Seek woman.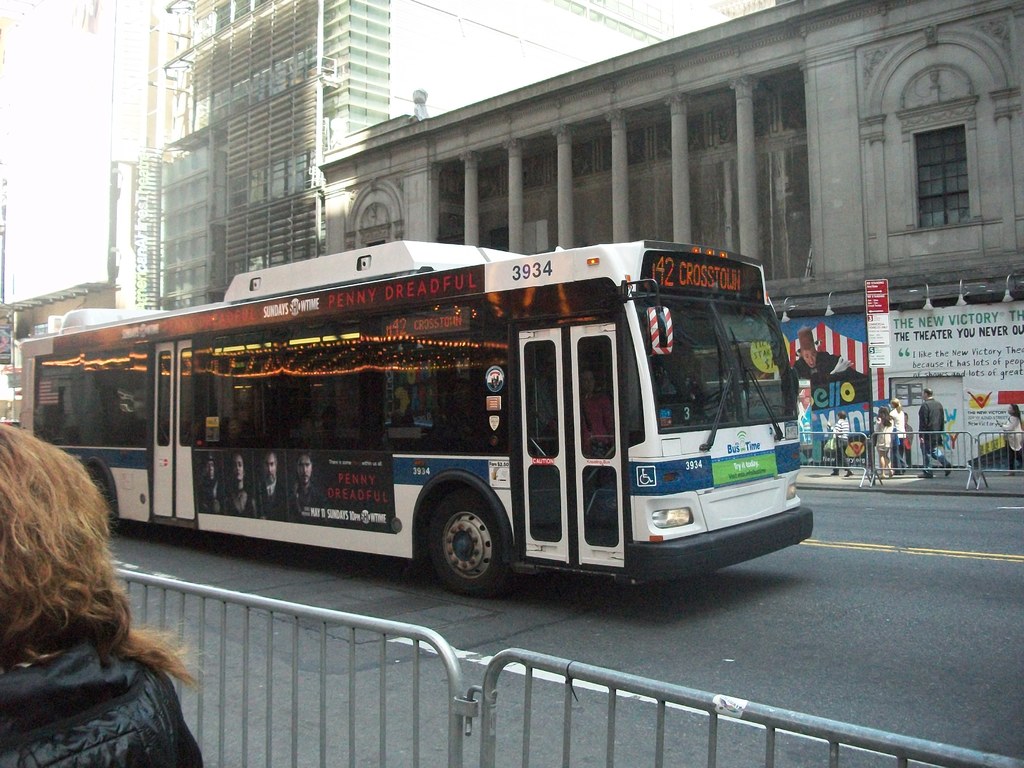
[870,410,897,477].
